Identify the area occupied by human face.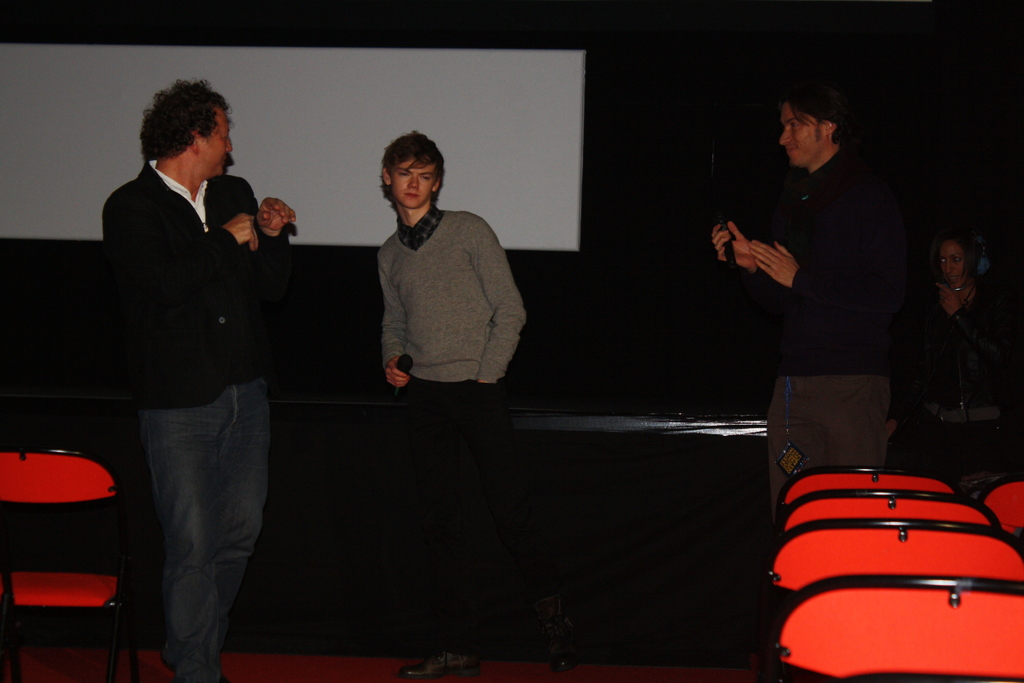
Area: crop(939, 241, 965, 286).
